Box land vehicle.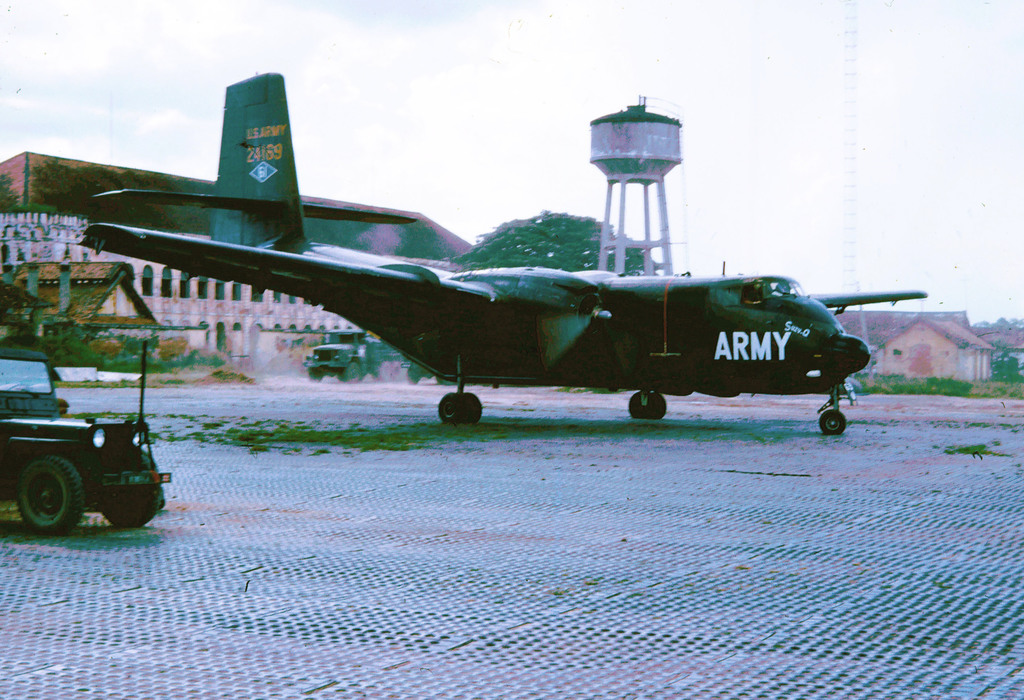
locate(307, 333, 424, 382).
